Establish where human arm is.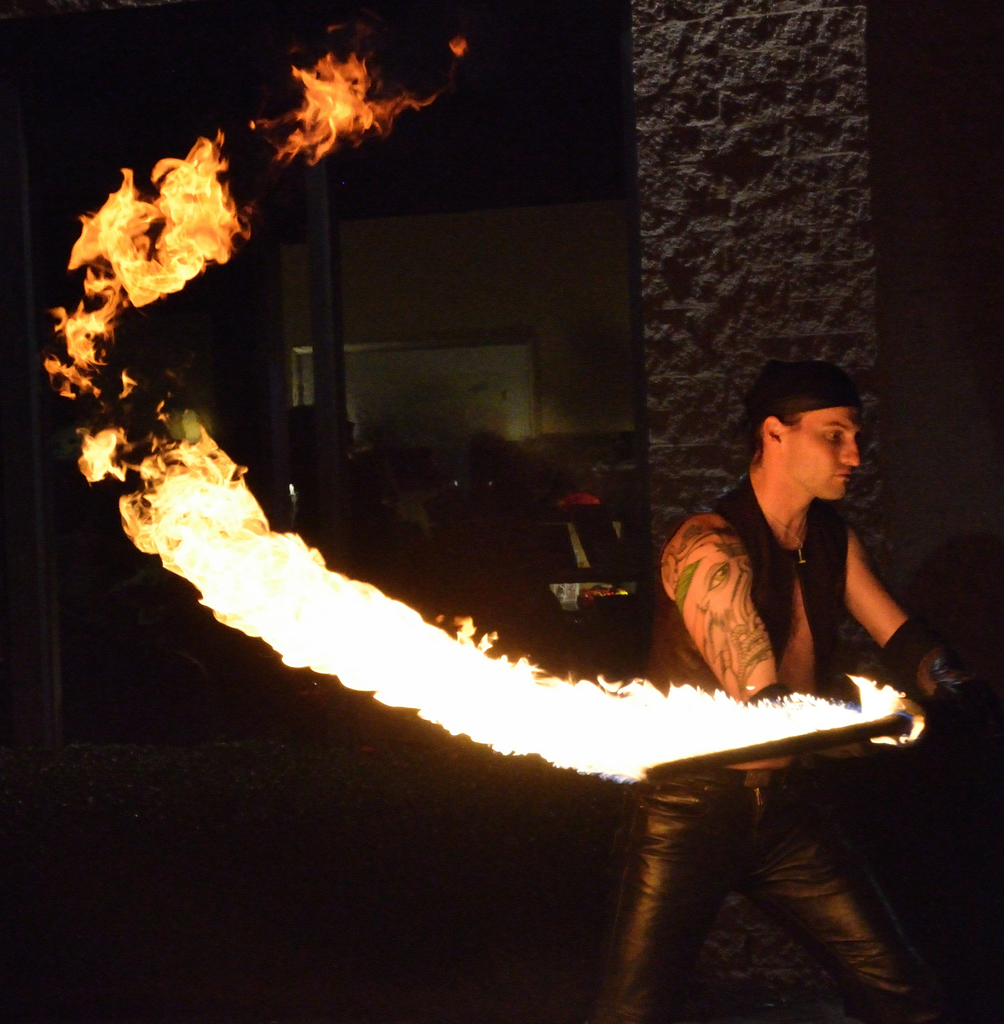
Established at 658:516:923:746.
